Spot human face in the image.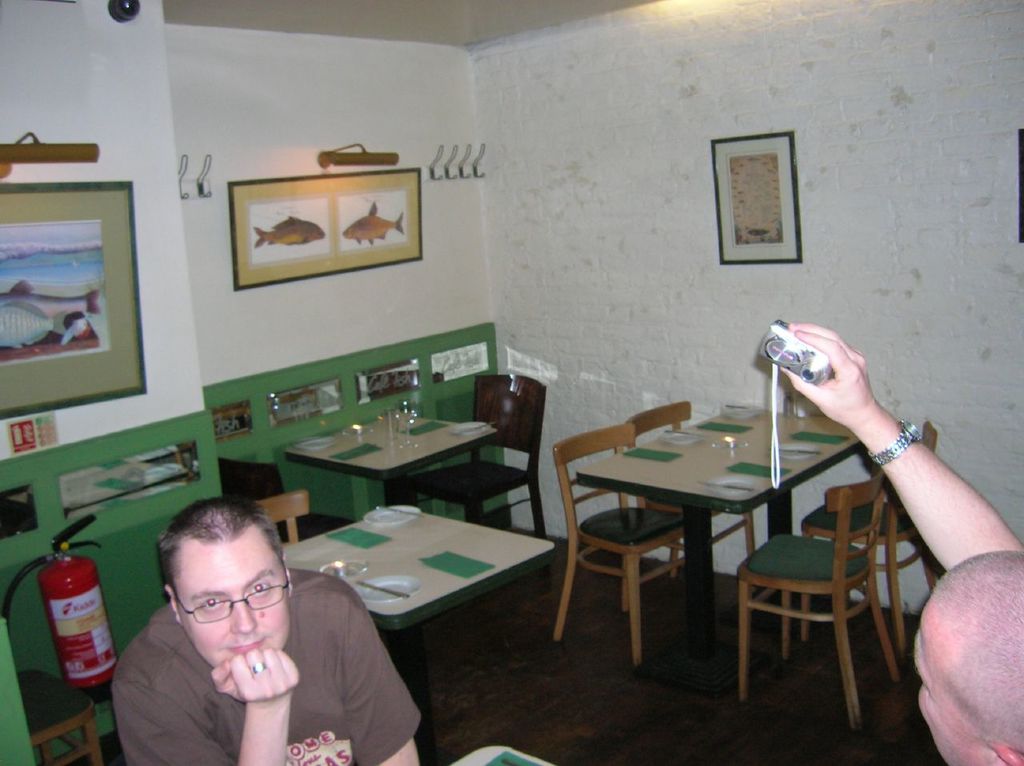
human face found at (left=179, top=527, right=290, bottom=664).
